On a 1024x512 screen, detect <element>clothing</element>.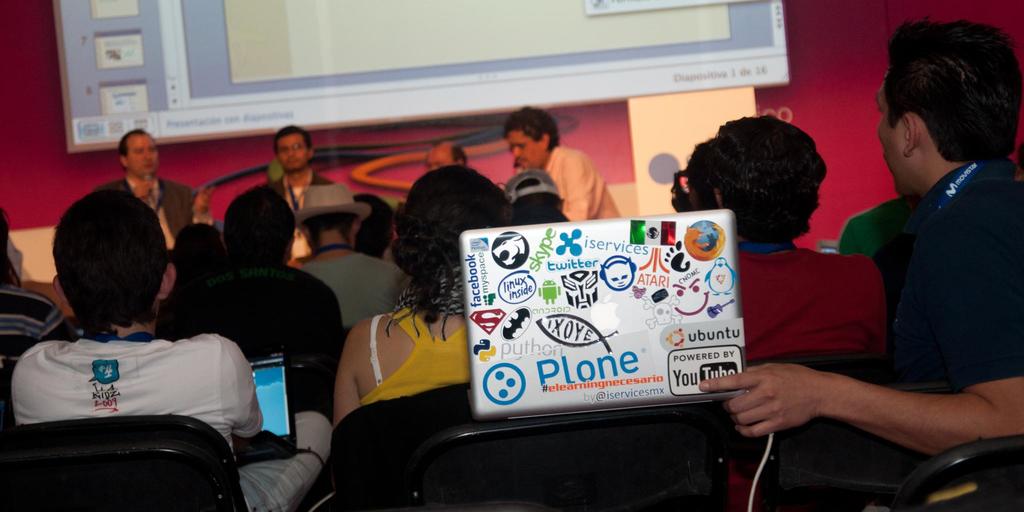
[268,172,351,261].
